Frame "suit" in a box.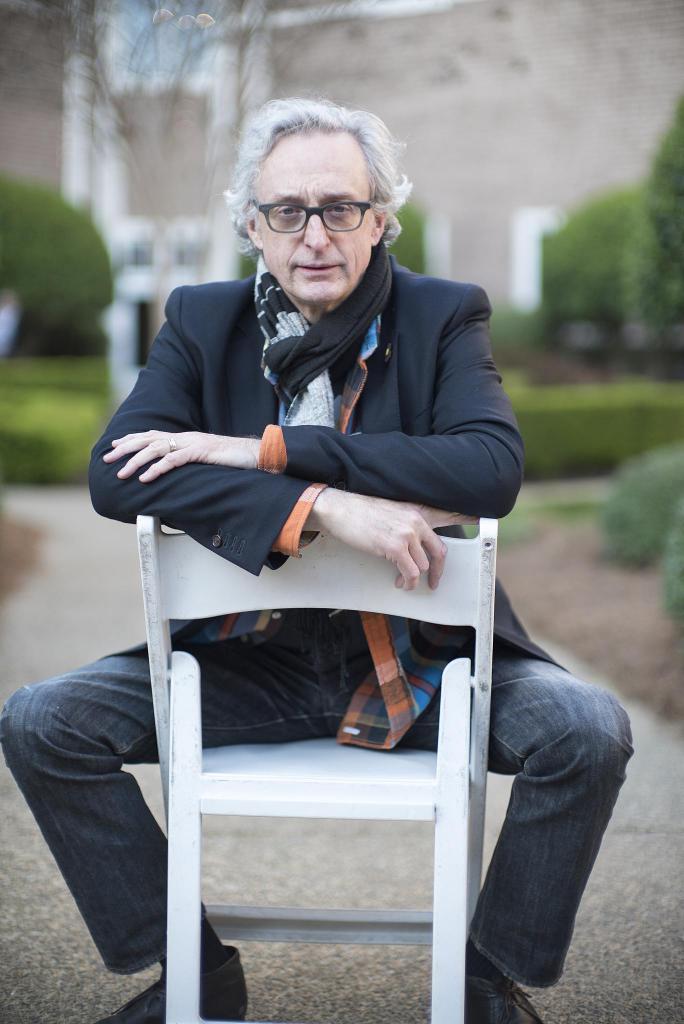
0,252,637,990.
